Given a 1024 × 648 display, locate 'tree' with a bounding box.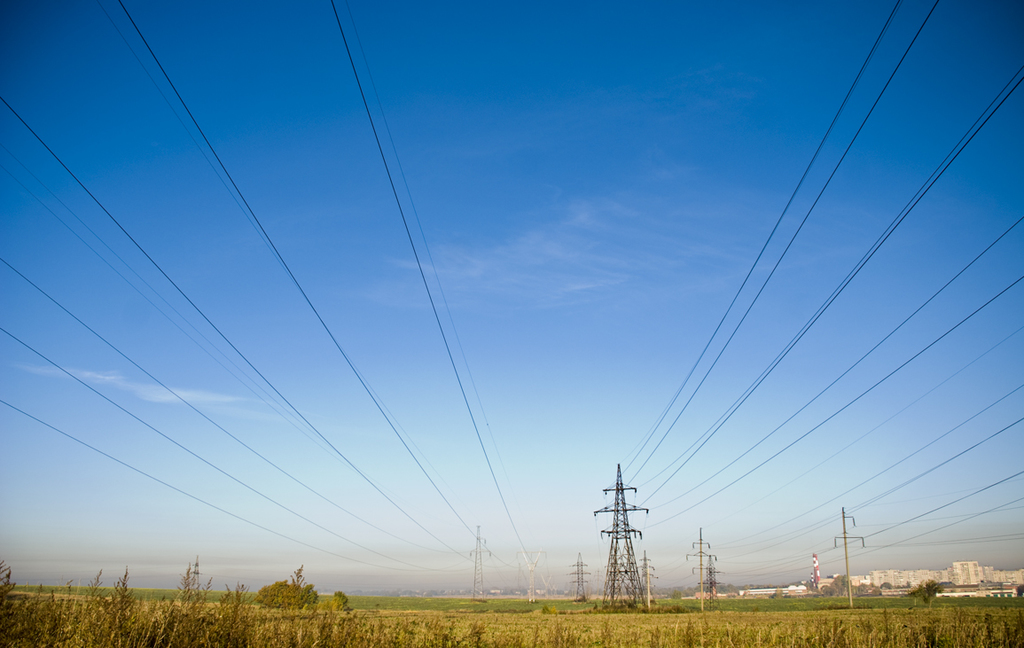
Located: Rect(255, 581, 321, 610).
